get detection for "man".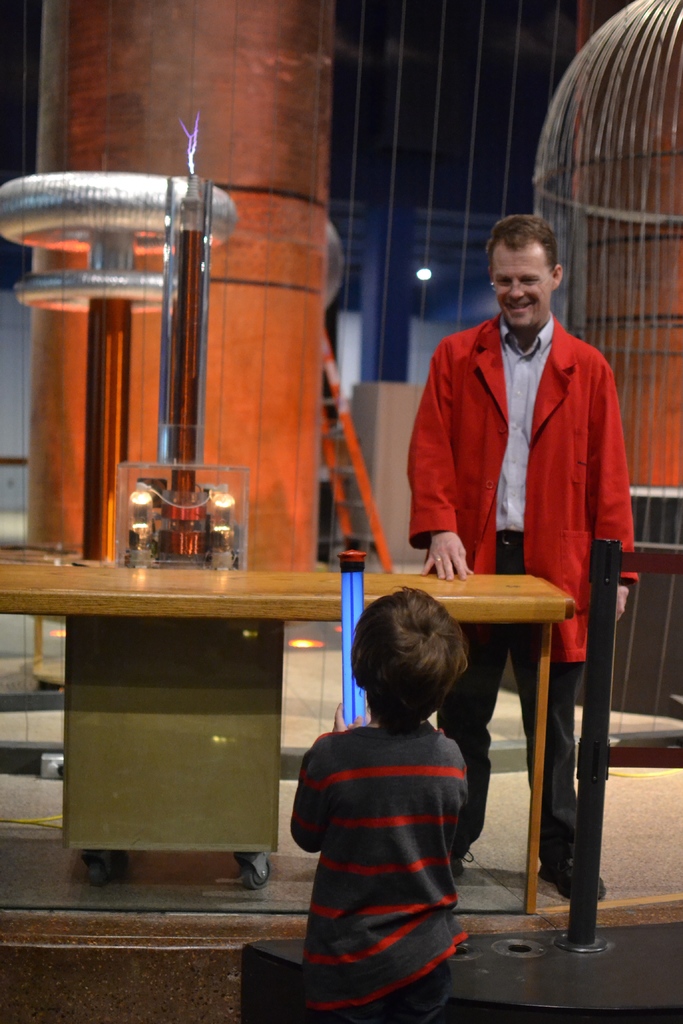
Detection: {"x1": 358, "y1": 202, "x2": 625, "y2": 909}.
